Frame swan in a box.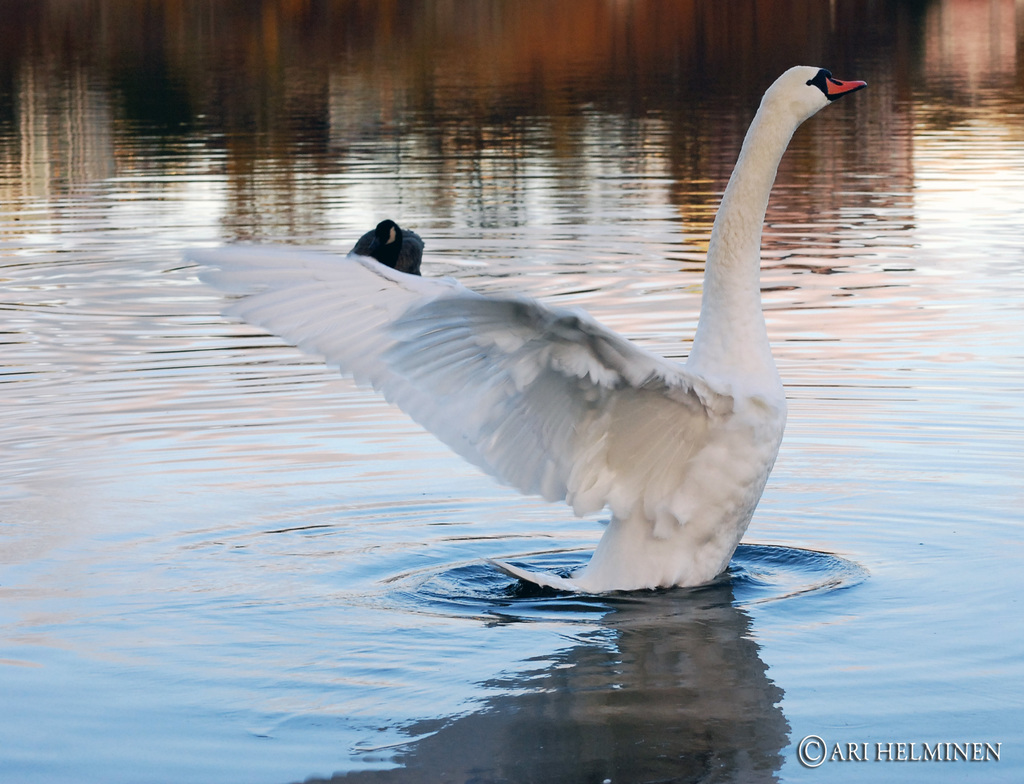
350/216/424/278.
